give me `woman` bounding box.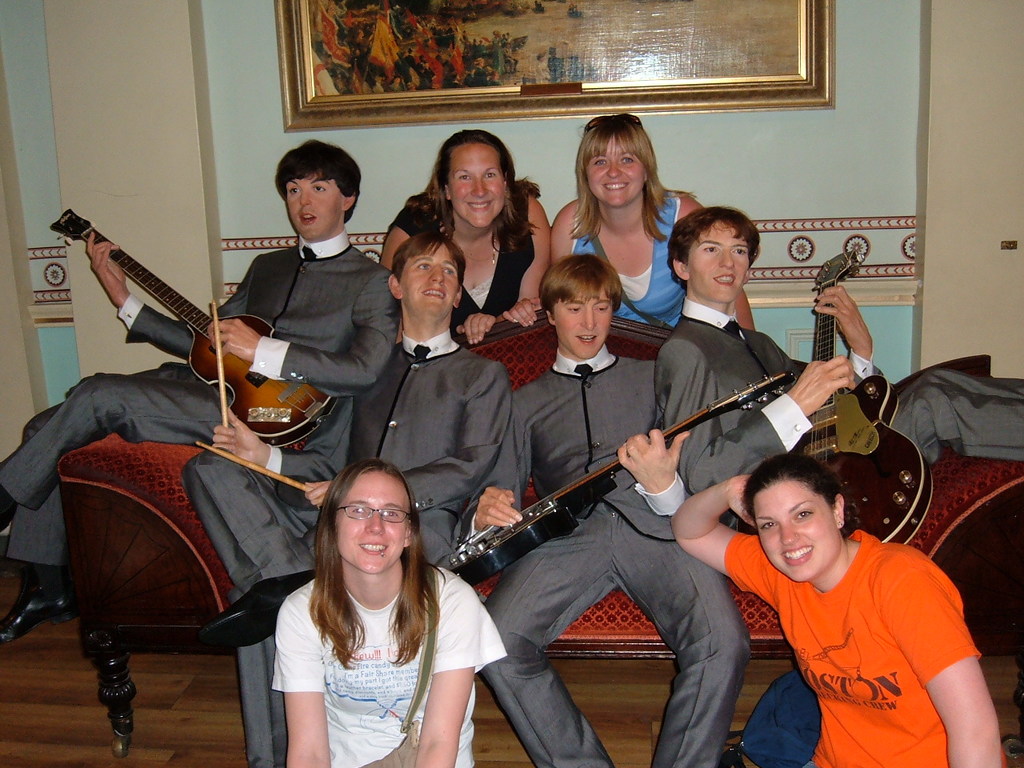
region(499, 104, 761, 341).
